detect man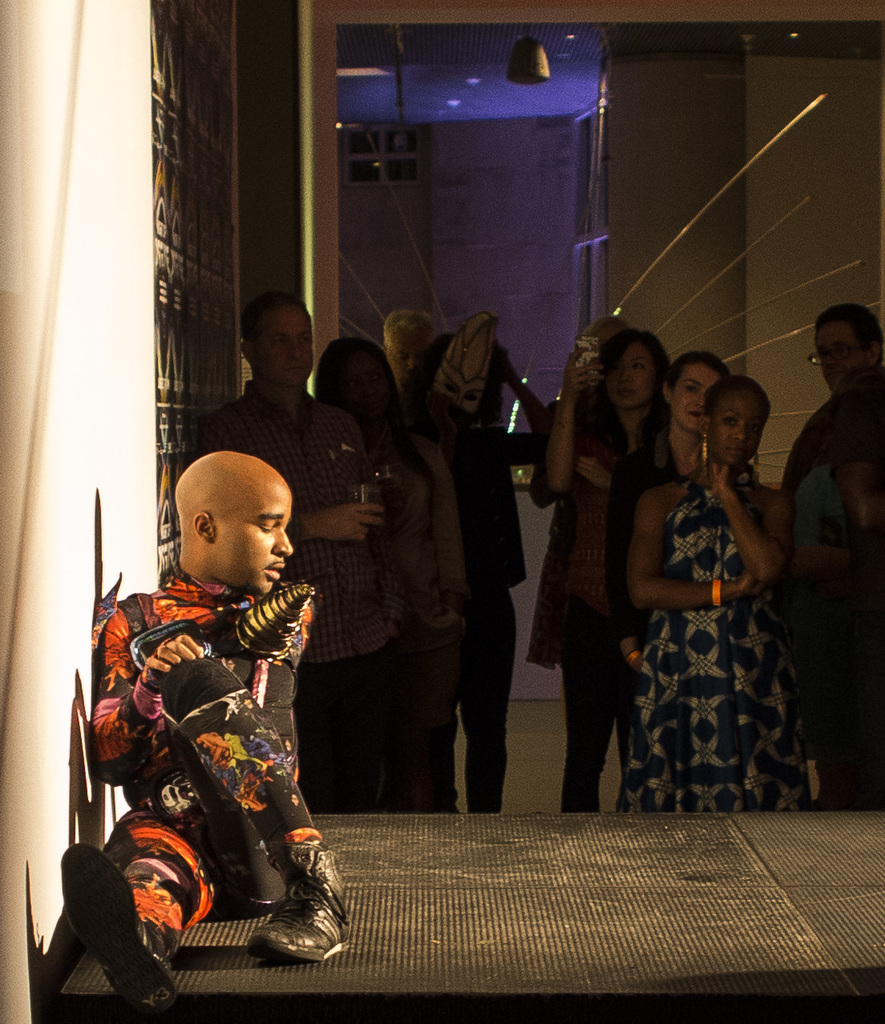
[x1=190, y1=287, x2=390, y2=816]
